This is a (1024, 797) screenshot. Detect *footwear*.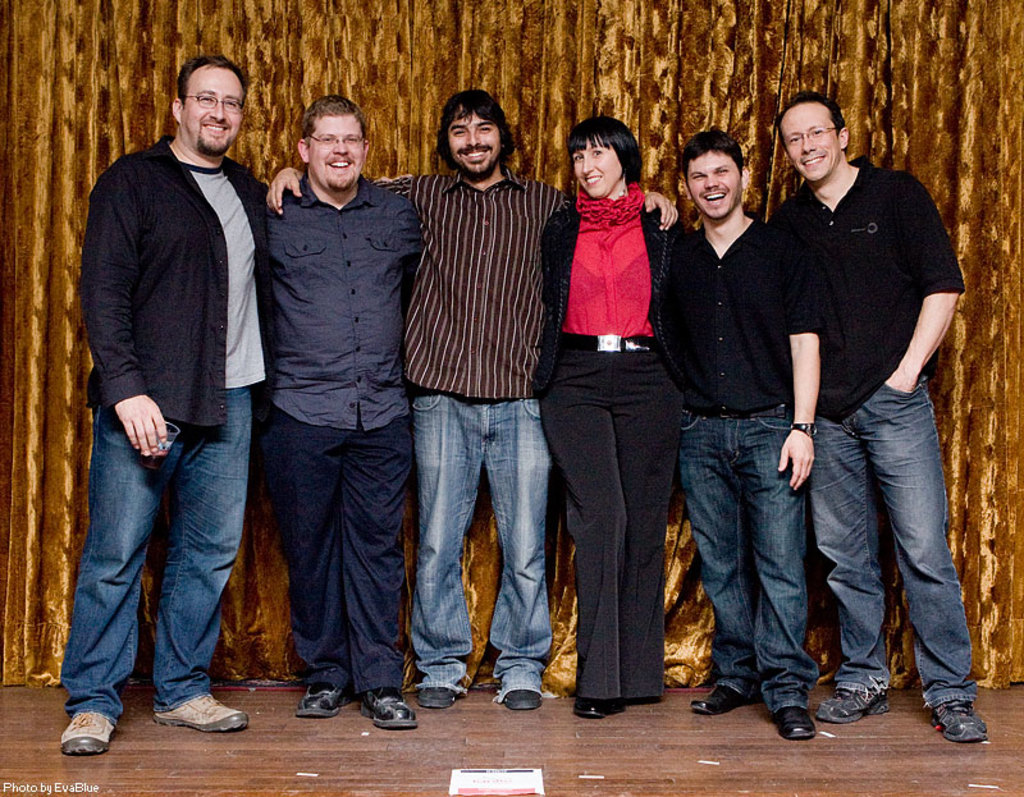
BBox(358, 686, 421, 732).
